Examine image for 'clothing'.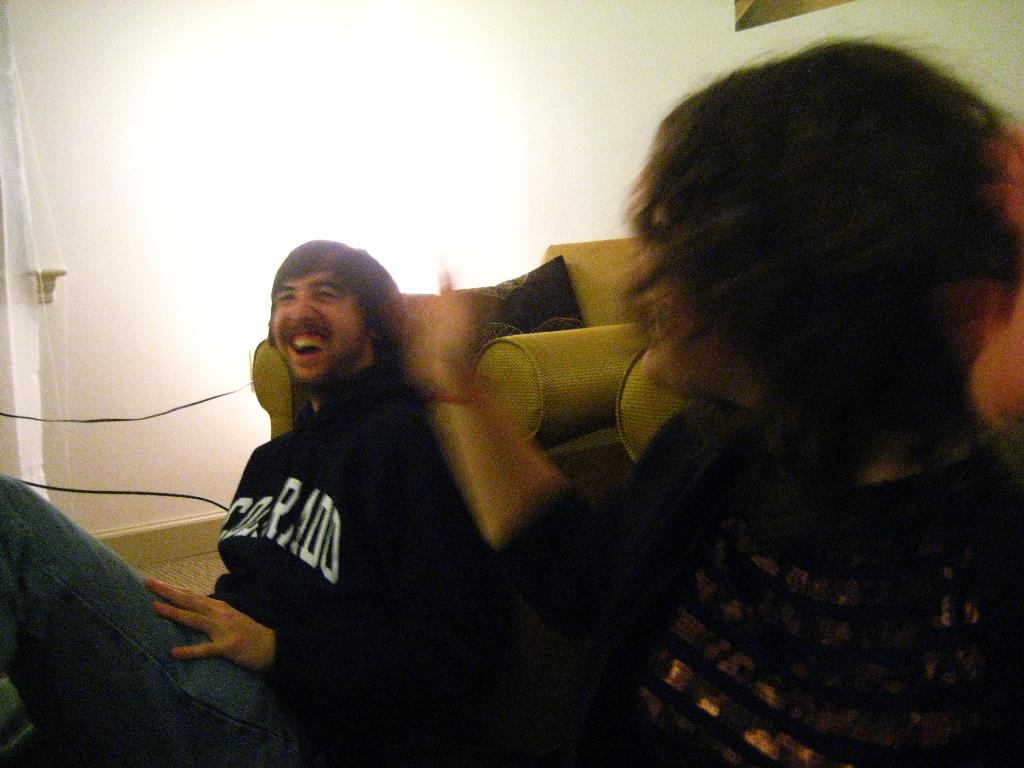
Examination result: <box>0,359,454,767</box>.
